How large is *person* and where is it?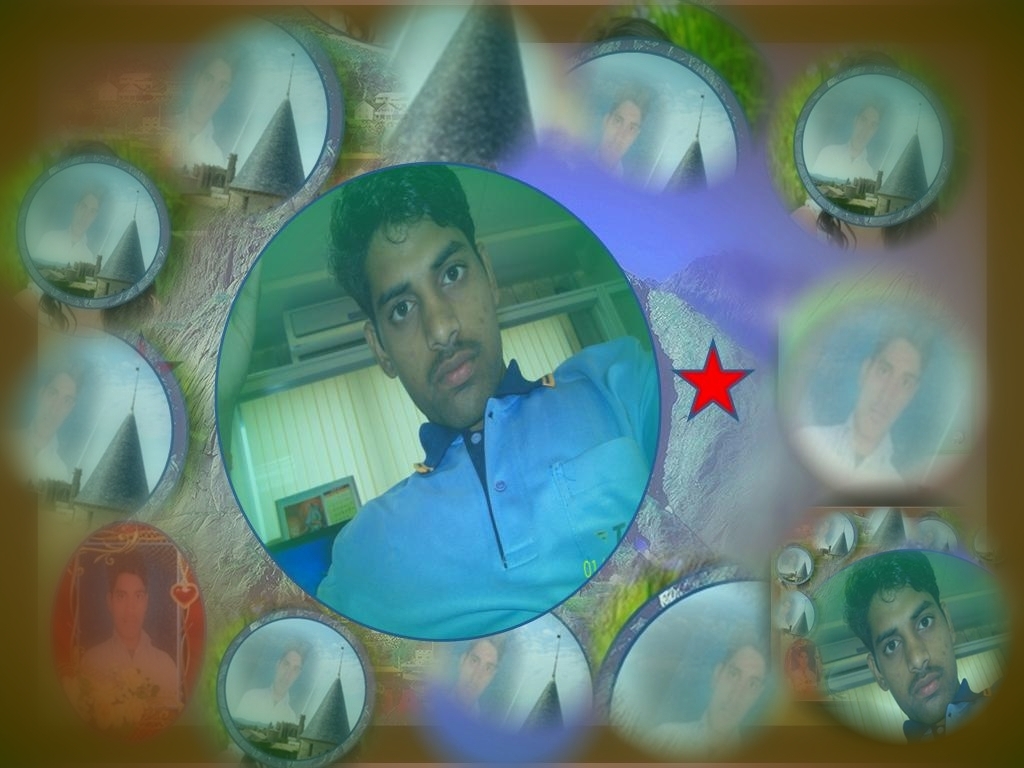
Bounding box: region(33, 183, 95, 263).
